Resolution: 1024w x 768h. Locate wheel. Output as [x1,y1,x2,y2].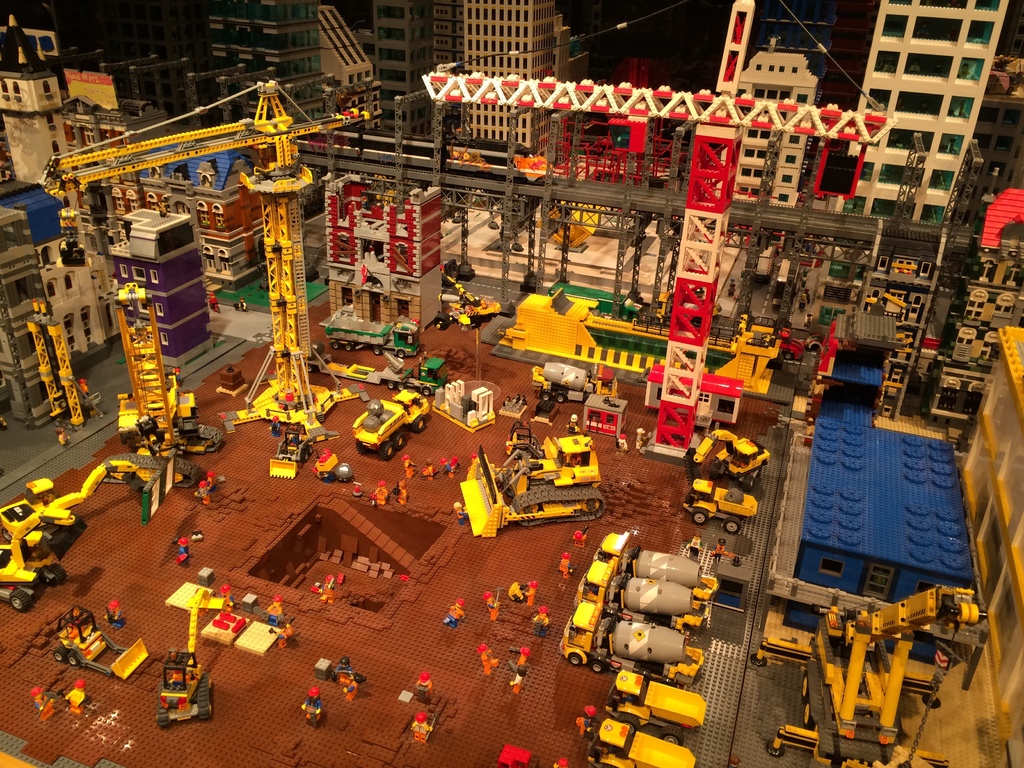
[623,712,643,742].
